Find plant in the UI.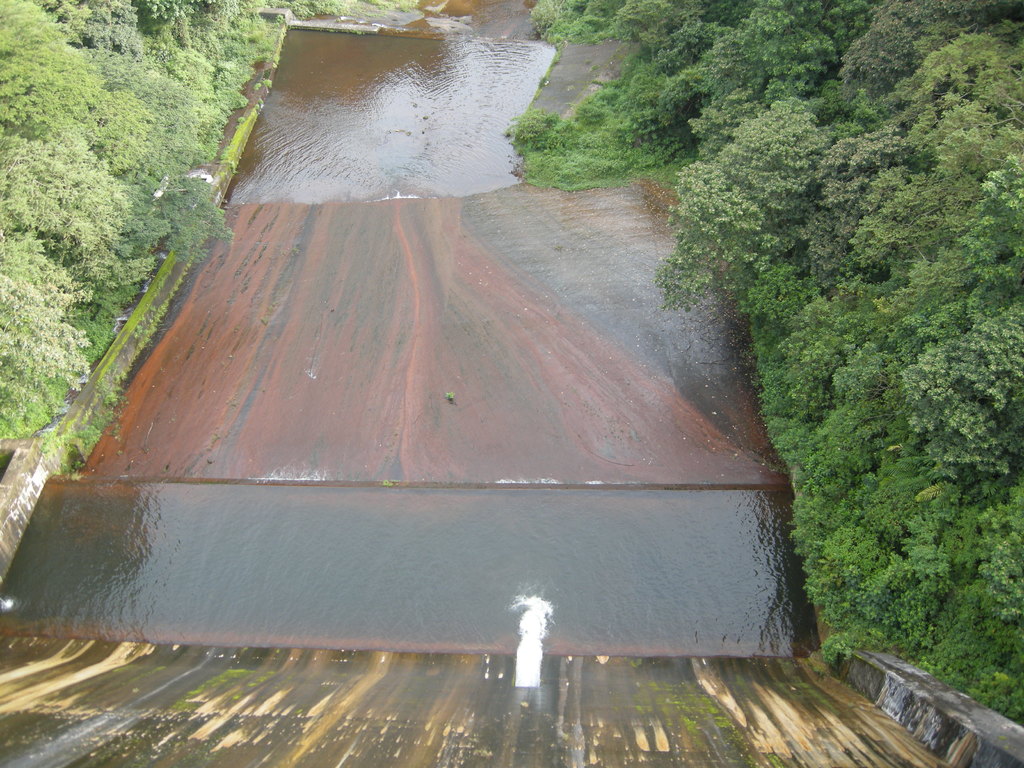
UI element at region(106, 387, 124, 408).
